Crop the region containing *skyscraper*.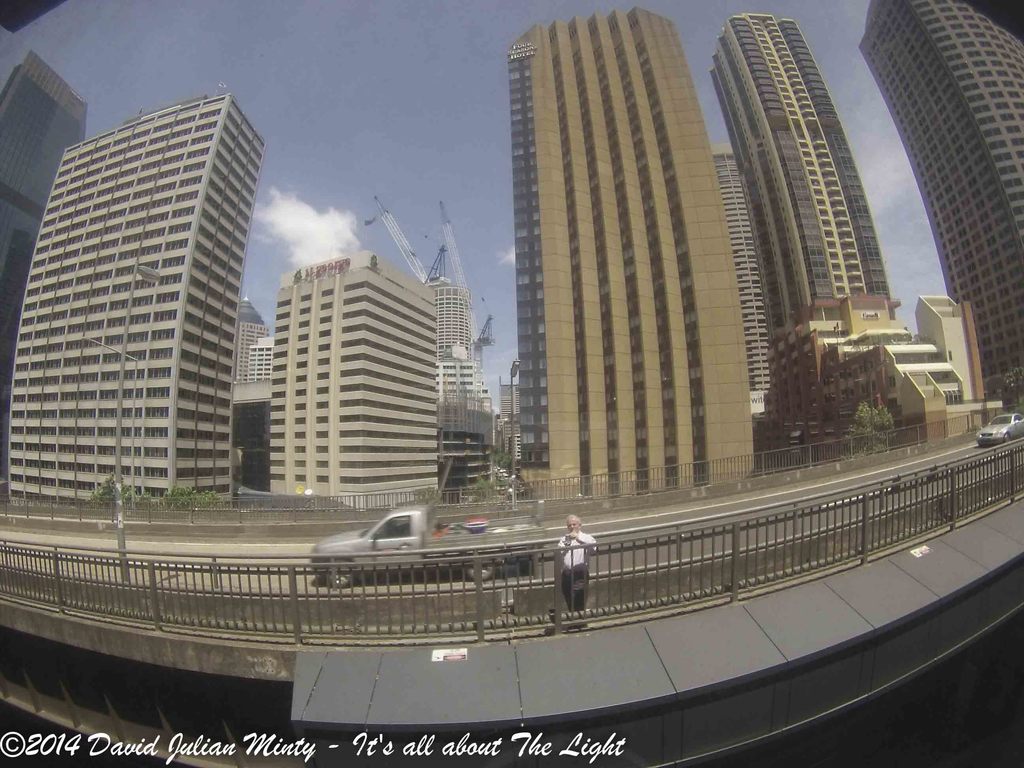
Crop region: 257:257:451:507.
